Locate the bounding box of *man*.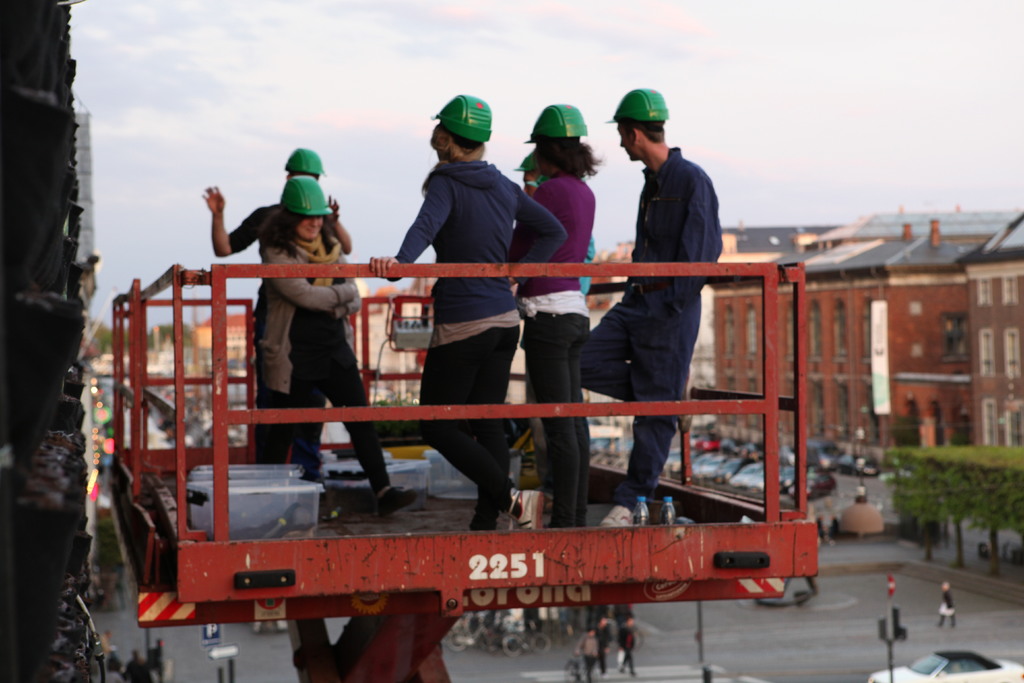
Bounding box: BBox(584, 88, 744, 525).
